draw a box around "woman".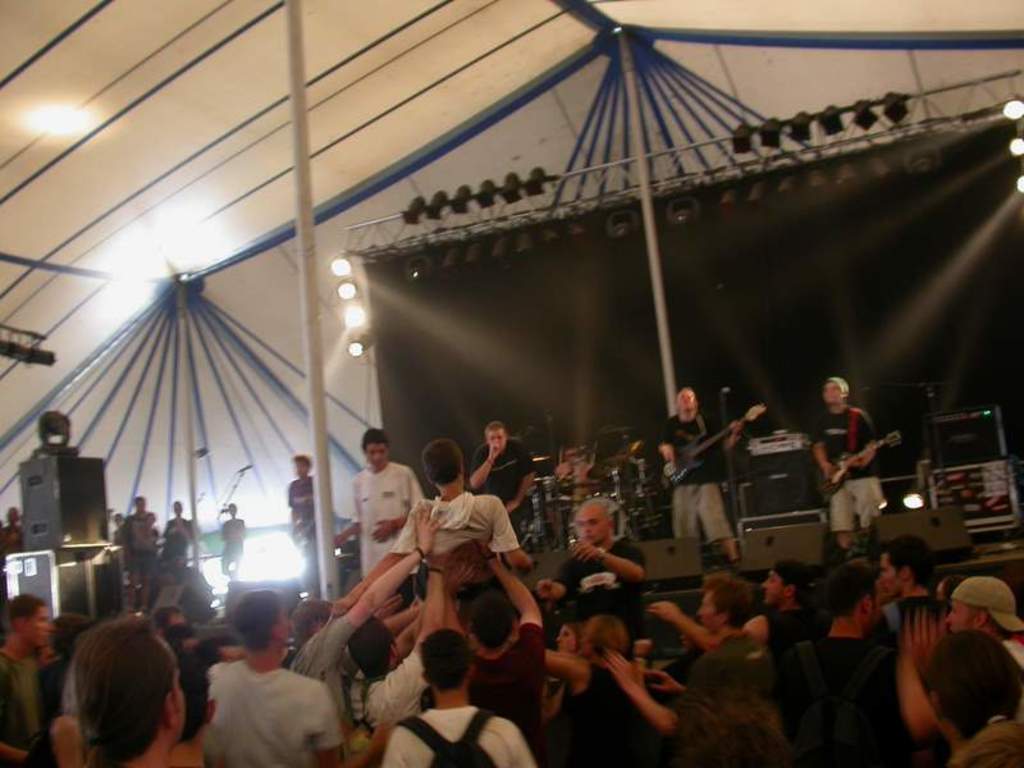
{"x1": 541, "y1": 617, "x2": 588, "y2": 712}.
